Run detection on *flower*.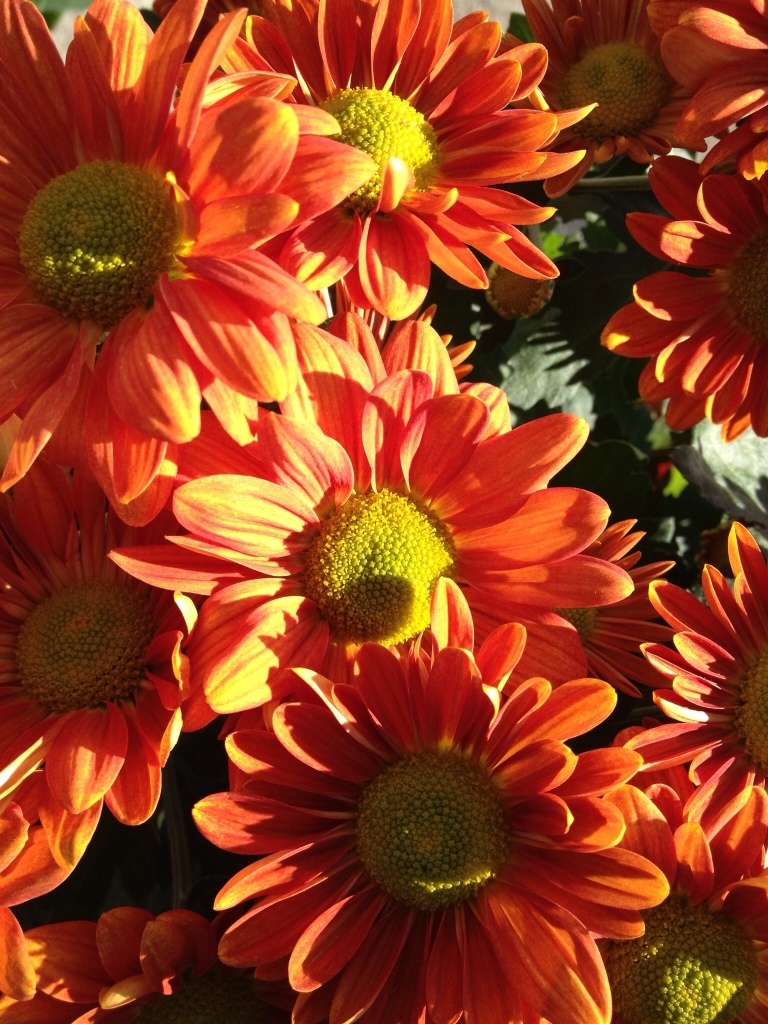
Result: <box>607,132,765,455</box>.
